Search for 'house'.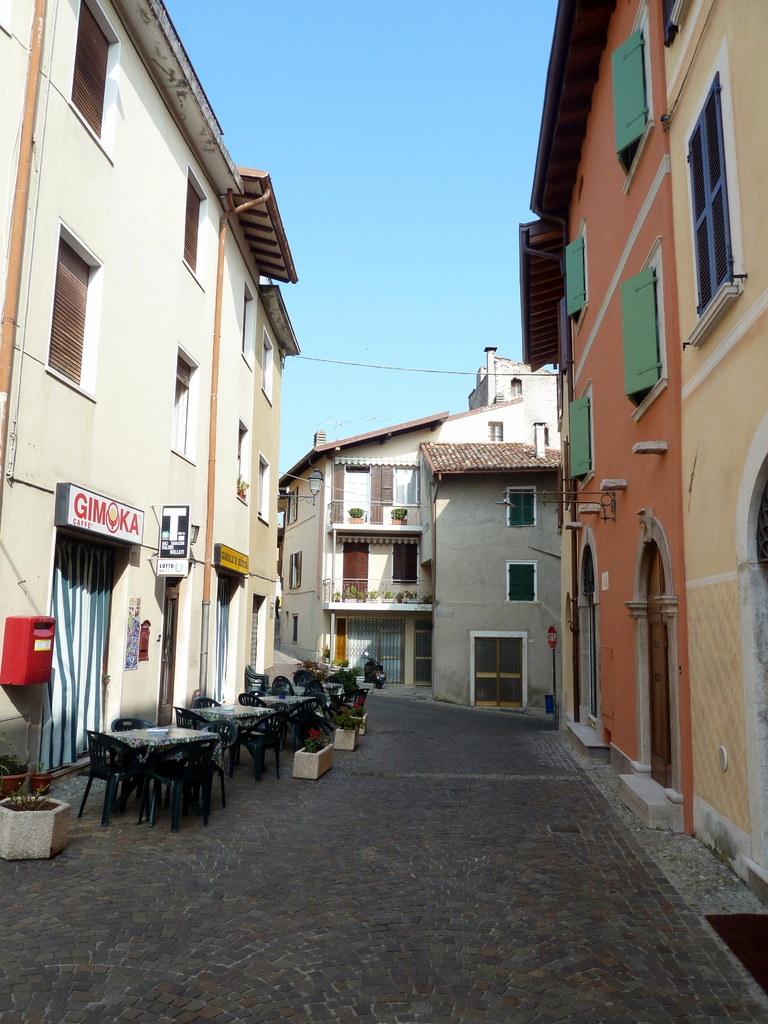
Found at 521:0:767:920.
